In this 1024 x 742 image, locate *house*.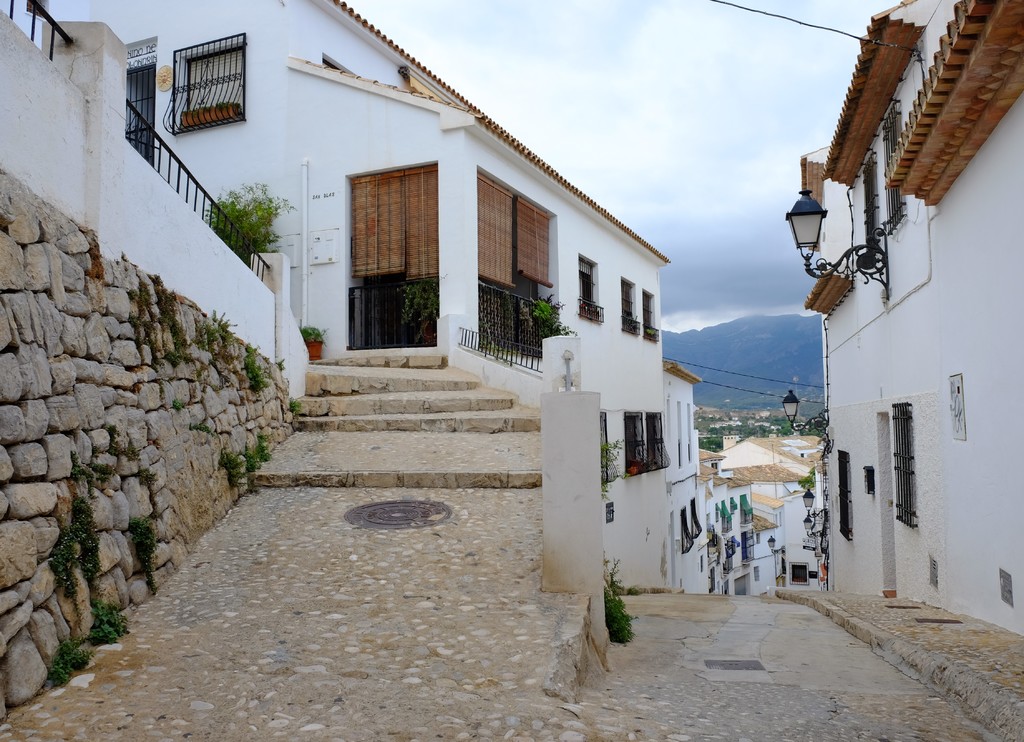
Bounding box: box(787, 0, 1023, 640).
